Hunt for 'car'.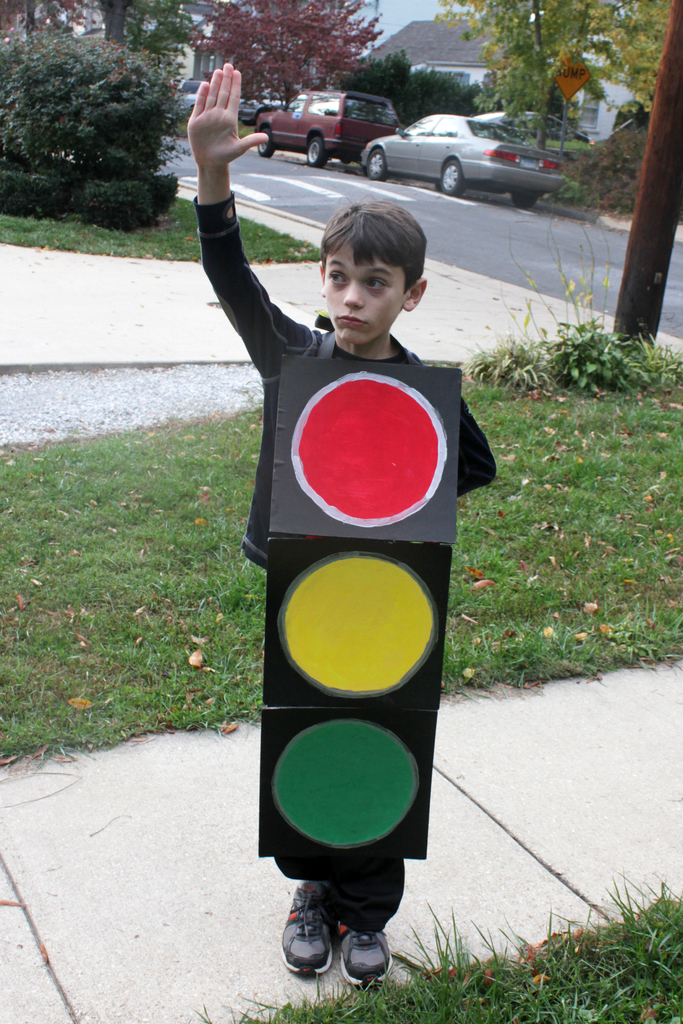
Hunted down at select_region(238, 86, 281, 120).
